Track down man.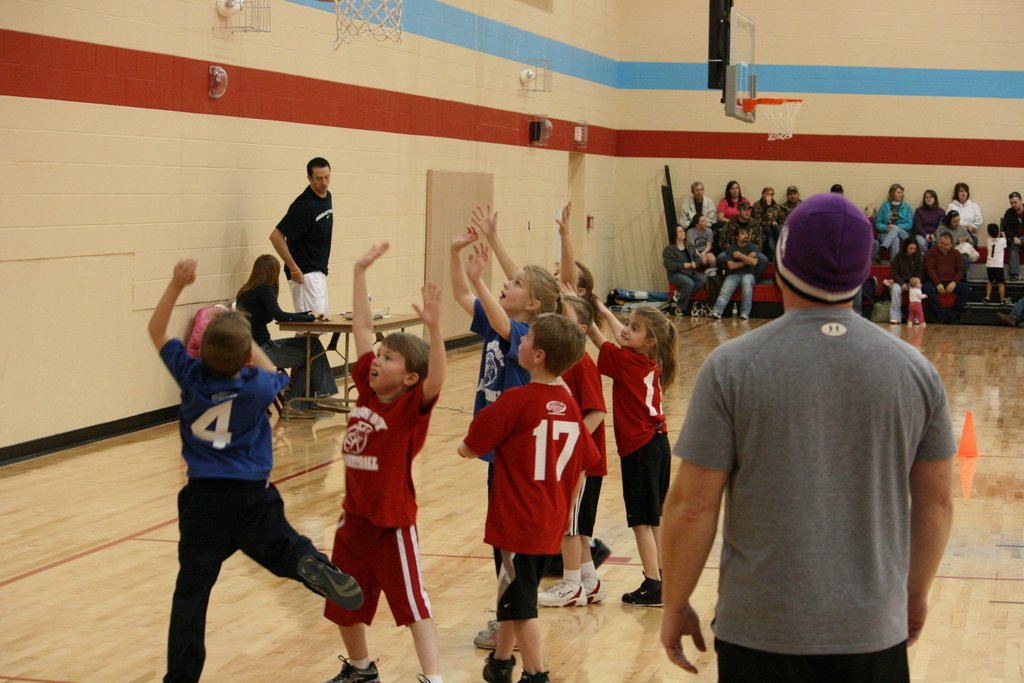
Tracked to (1002,188,1023,277).
